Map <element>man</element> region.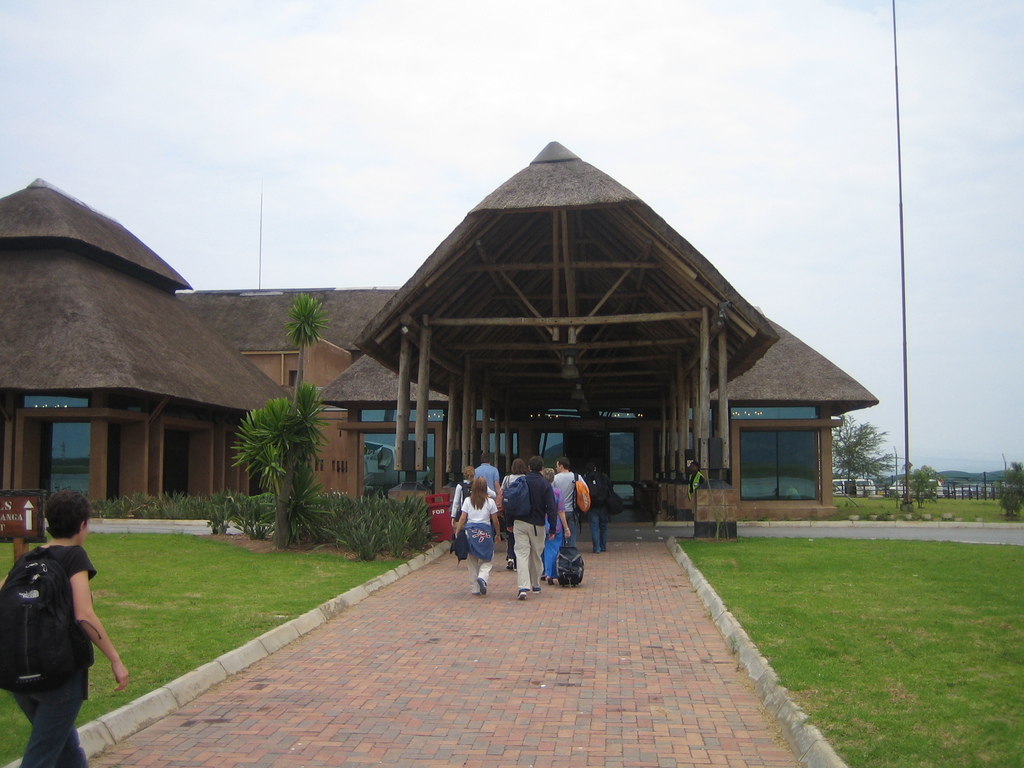
Mapped to box(689, 460, 709, 502).
